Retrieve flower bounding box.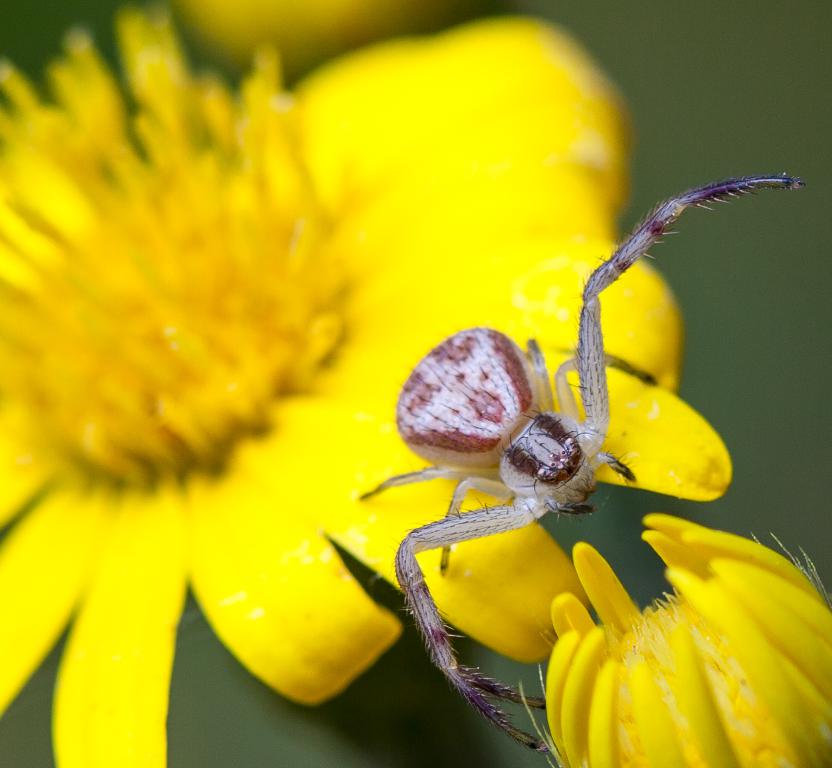
Bounding box: box=[513, 514, 831, 767].
